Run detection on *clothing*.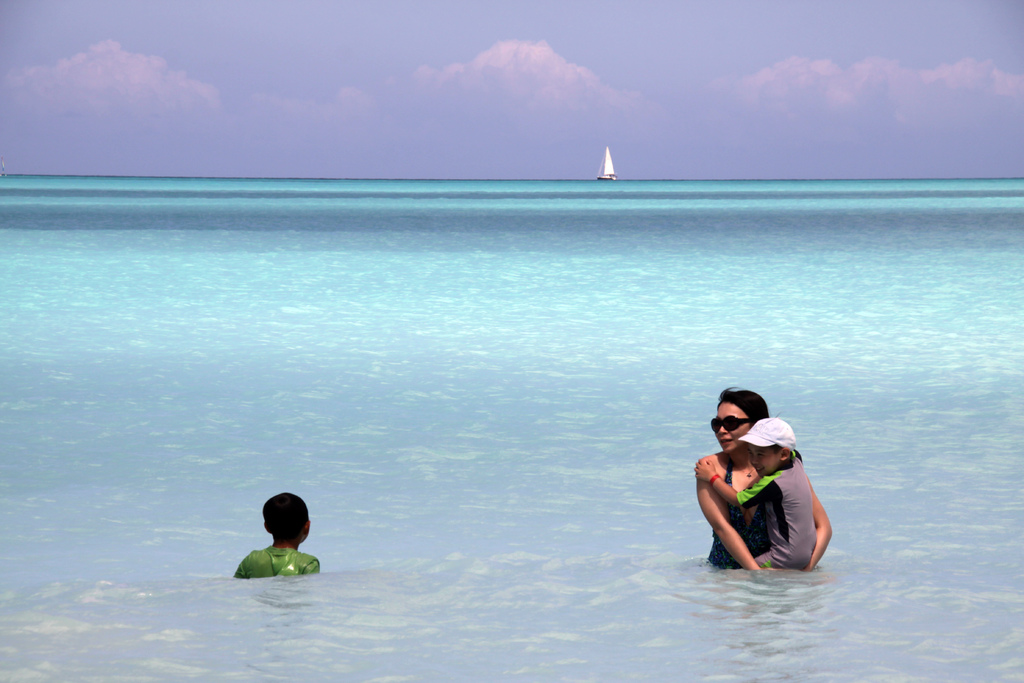
Result: x1=731 y1=447 x2=816 y2=571.
